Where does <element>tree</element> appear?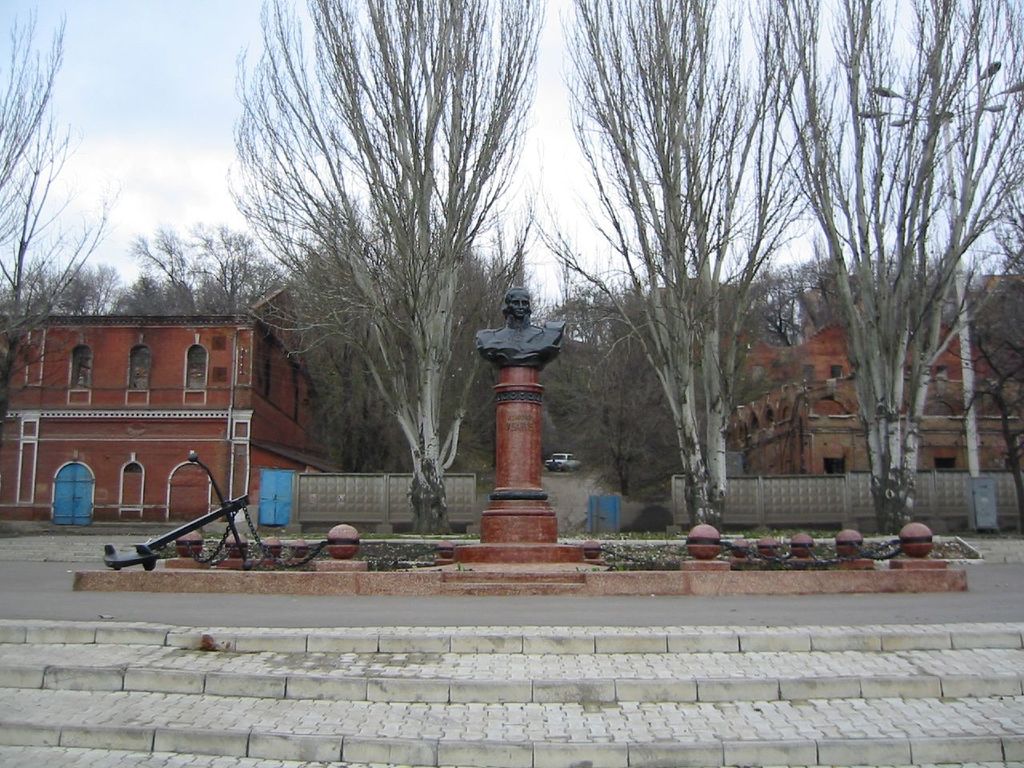
Appears at detection(739, 0, 1023, 536).
